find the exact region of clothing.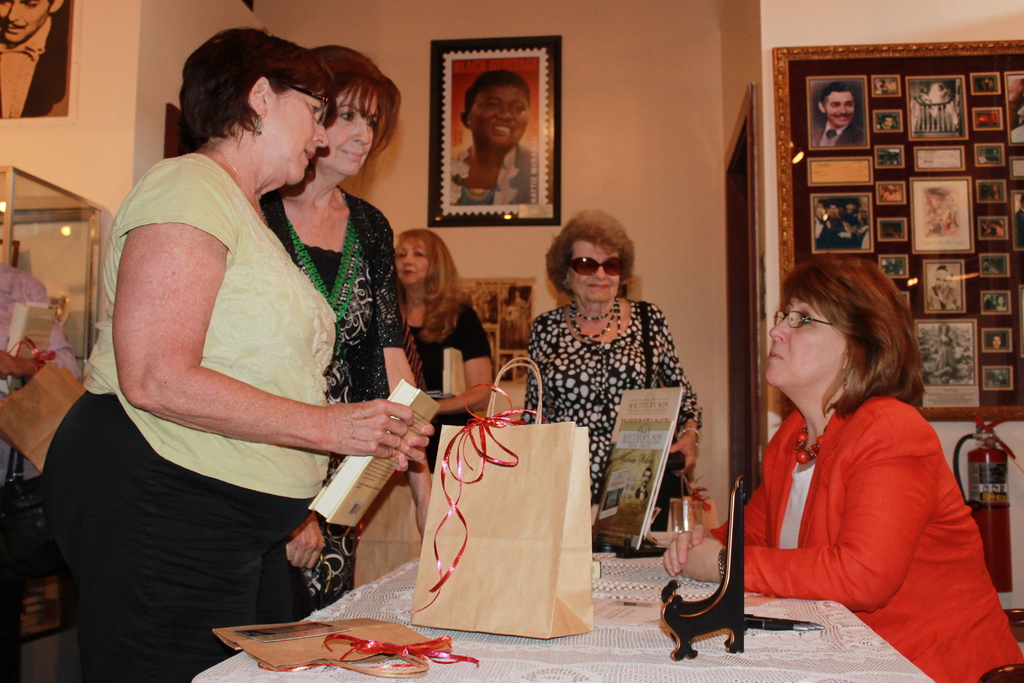
Exact region: bbox=[832, 215, 848, 247].
